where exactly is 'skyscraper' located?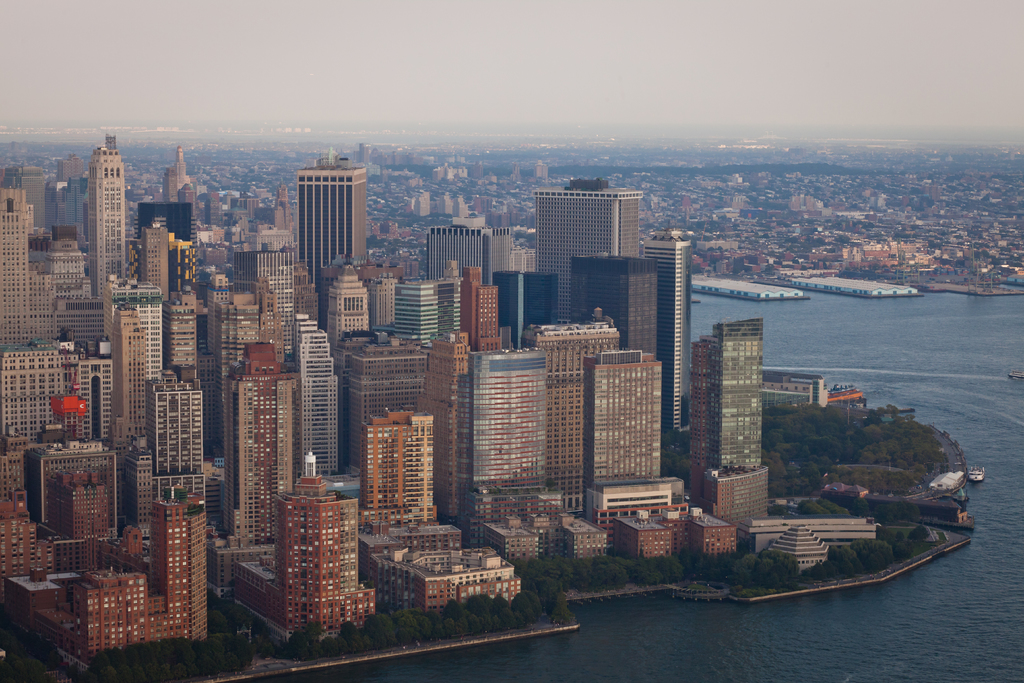
Its bounding box is crop(230, 253, 298, 344).
